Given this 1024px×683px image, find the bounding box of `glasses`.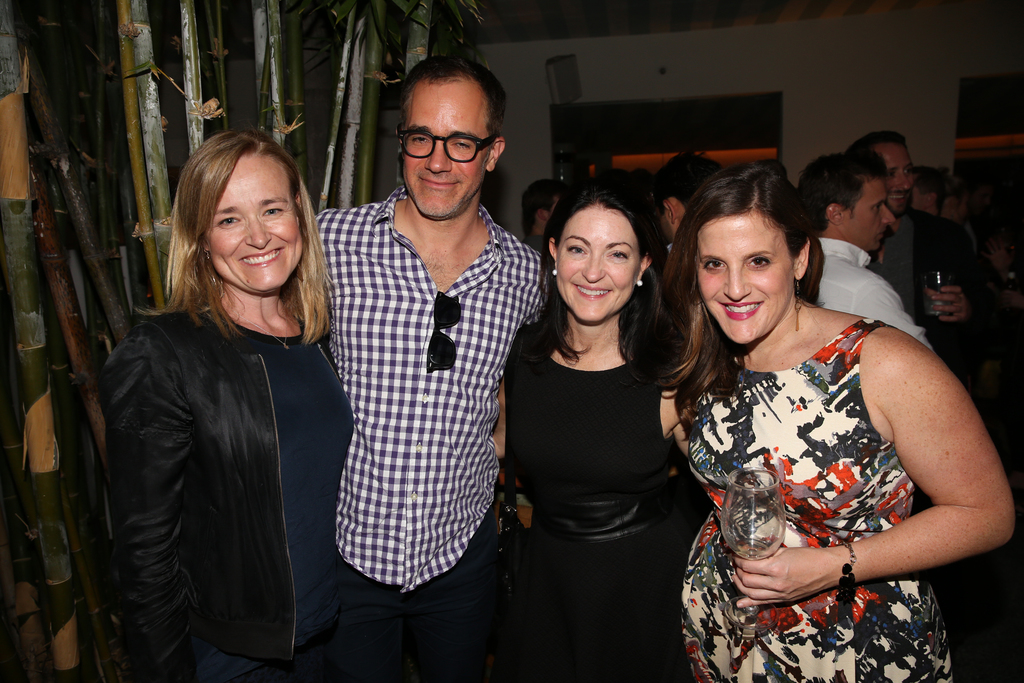
387:116:504:158.
